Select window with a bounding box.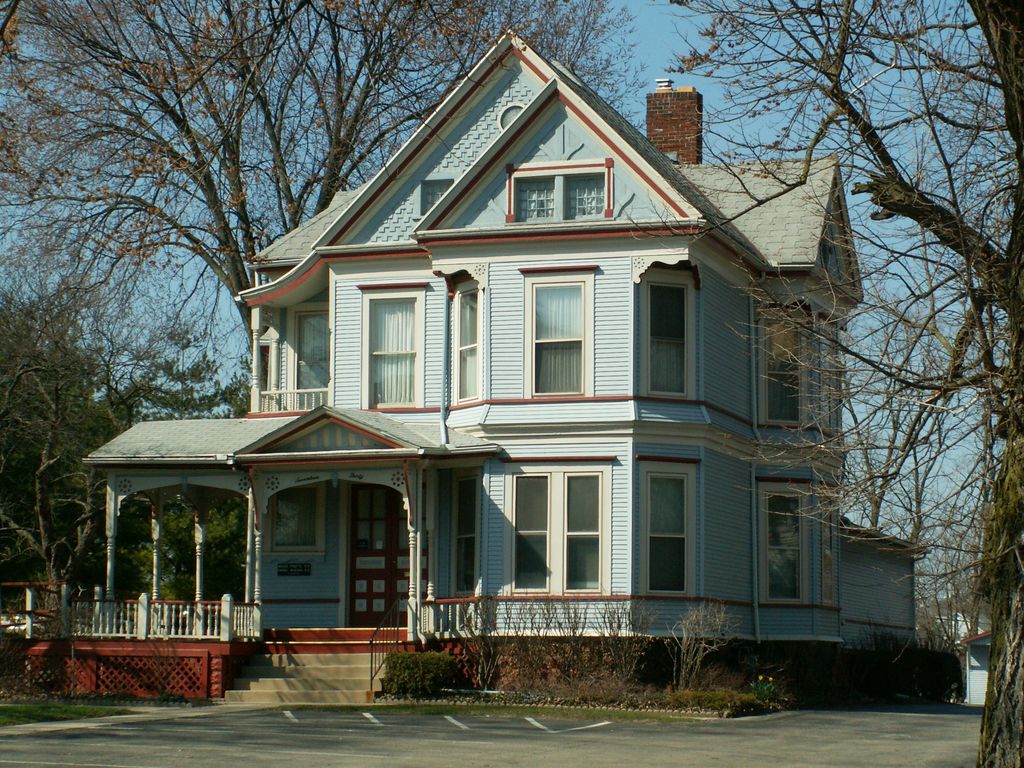
left=305, top=303, right=334, bottom=404.
